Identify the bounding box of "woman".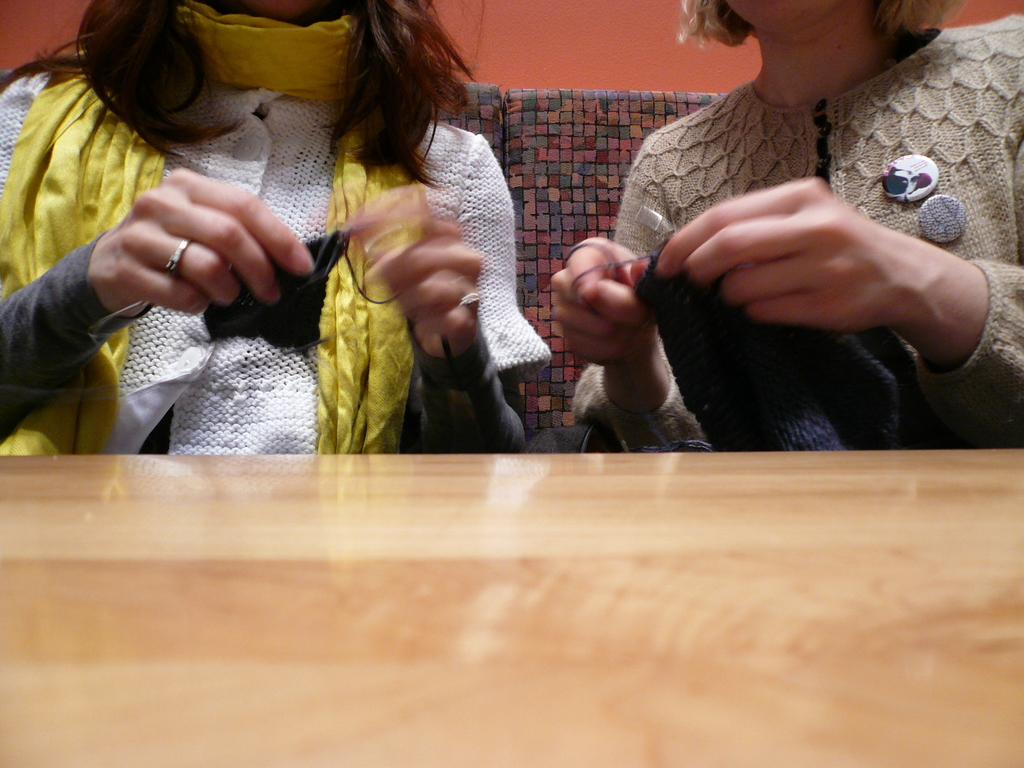
bbox=[551, 0, 1023, 451].
